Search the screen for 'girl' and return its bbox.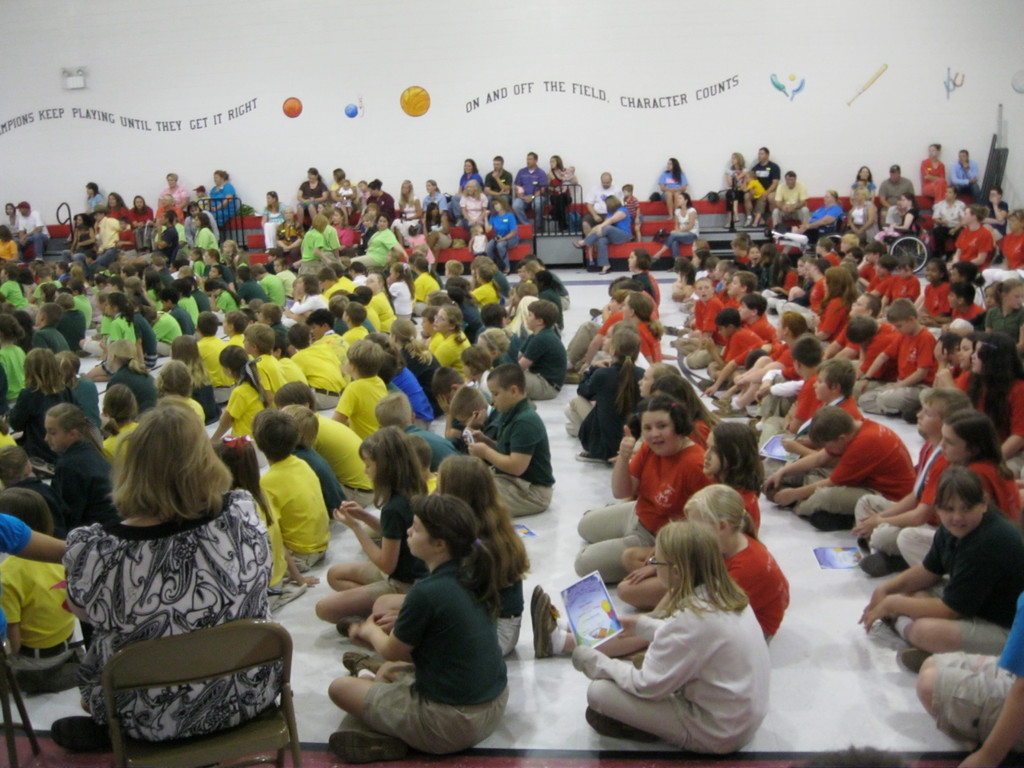
Found: left=177, top=284, right=196, bottom=329.
